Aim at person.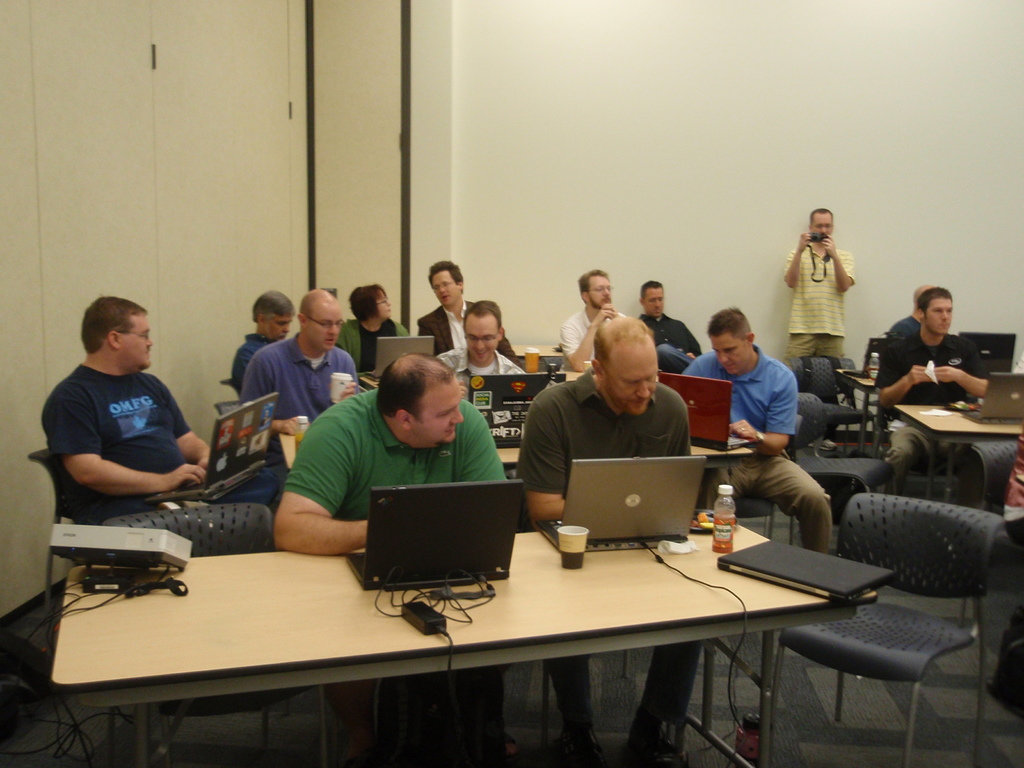
Aimed at rect(265, 345, 503, 767).
